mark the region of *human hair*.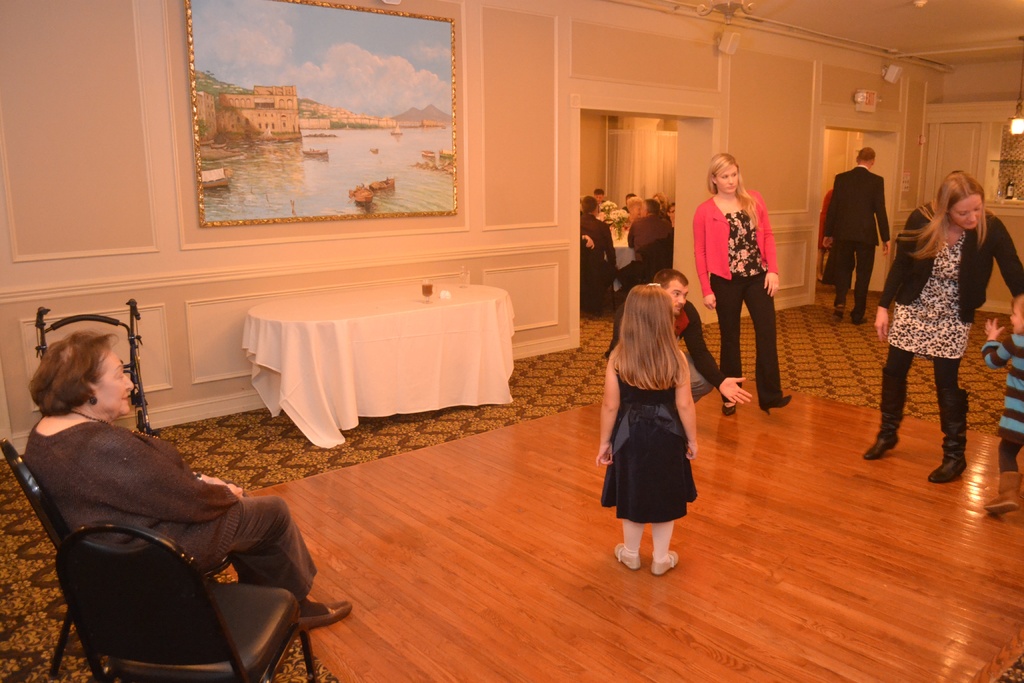
Region: (654, 268, 687, 289).
